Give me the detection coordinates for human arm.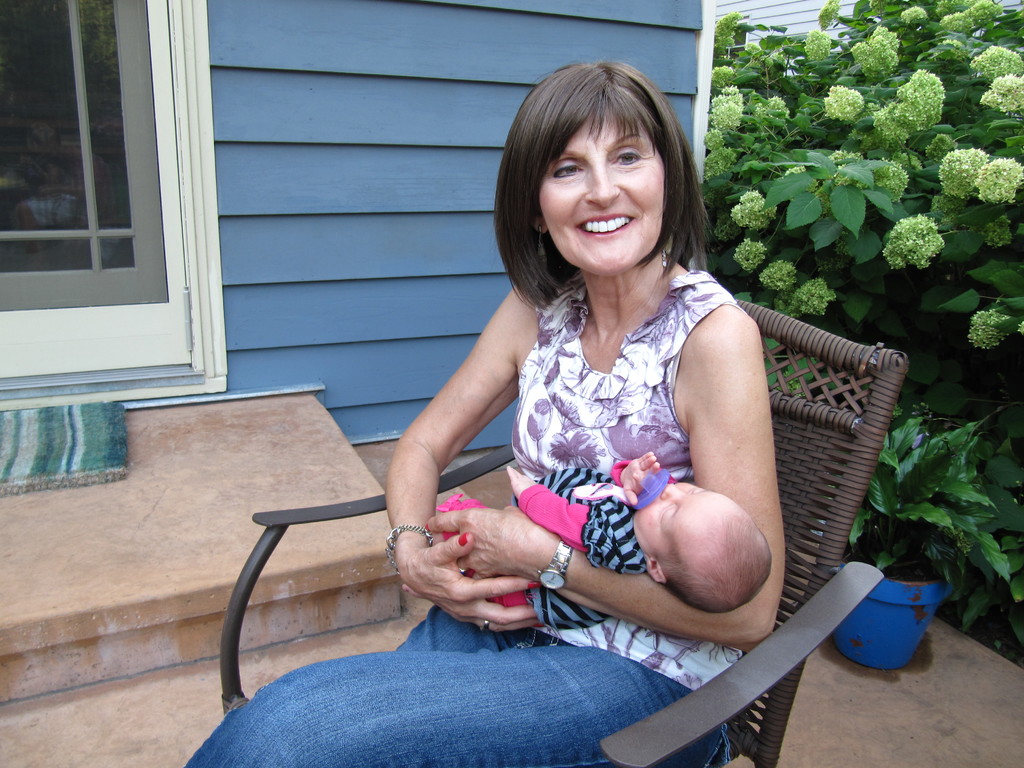
{"x1": 618, "y1": 452, "x2": 660, "y2": 509}.
